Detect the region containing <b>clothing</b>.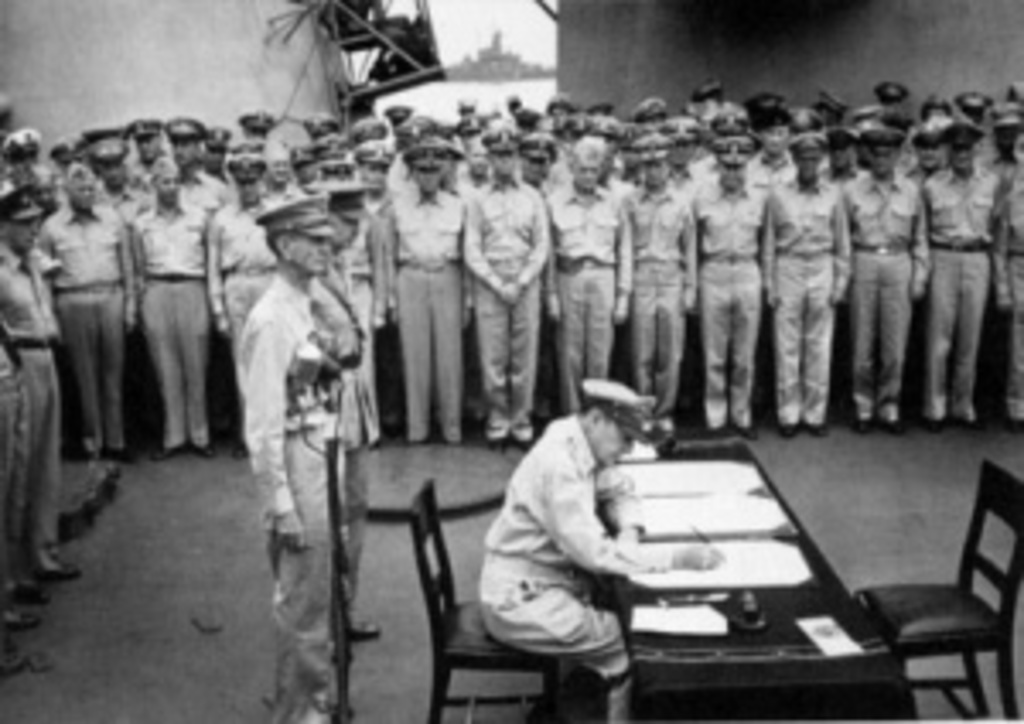
324 273 393 611.
